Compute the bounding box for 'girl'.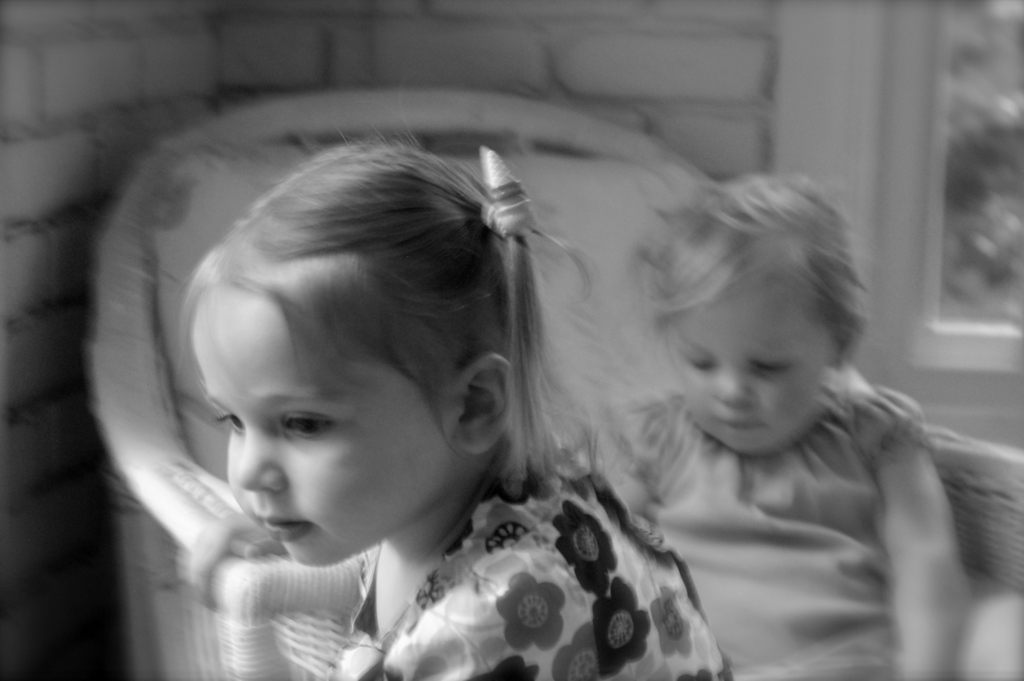
<region>600, 170, 973, 680</region>.
